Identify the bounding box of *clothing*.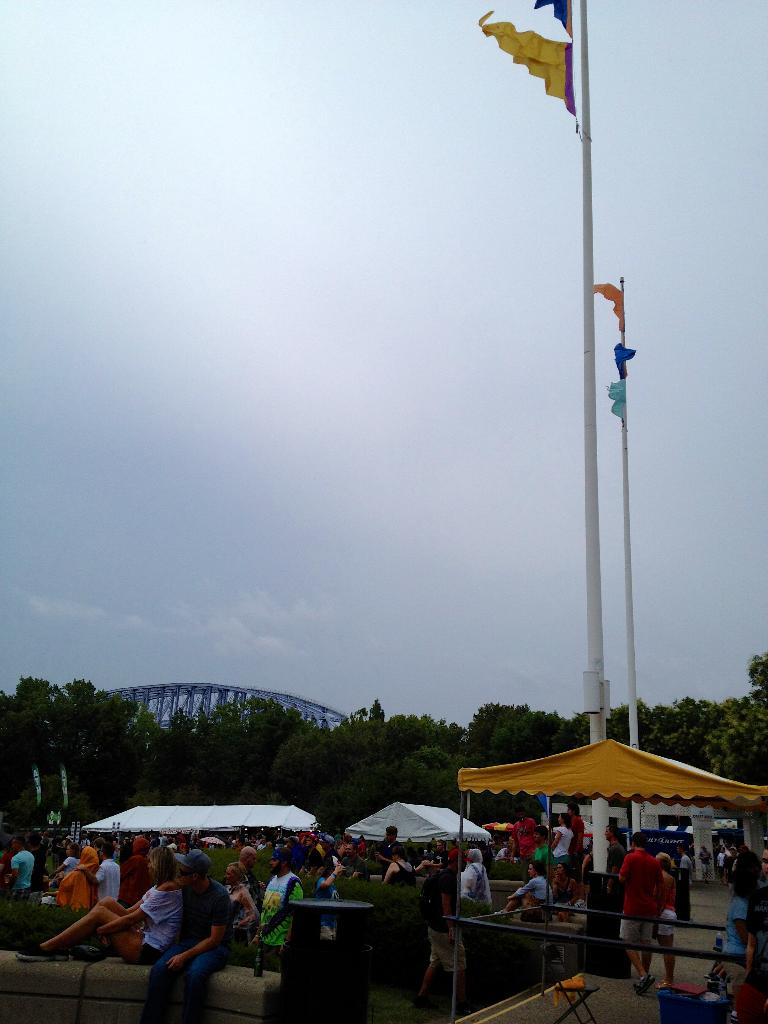
box(258, 844, 265, 850).
